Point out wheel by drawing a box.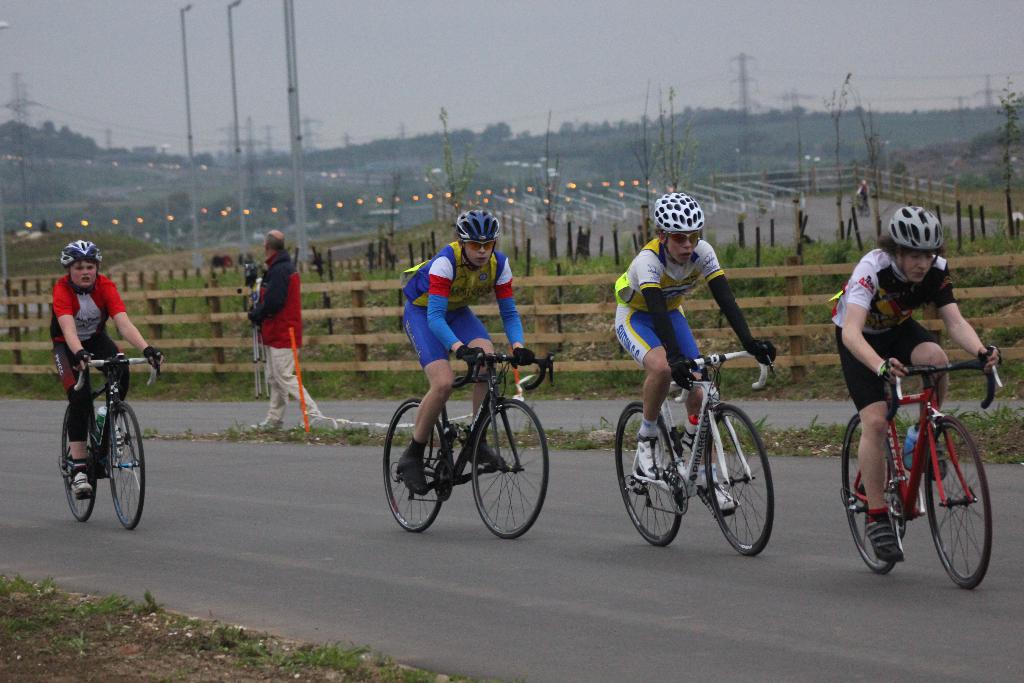
923/417/991/590.
